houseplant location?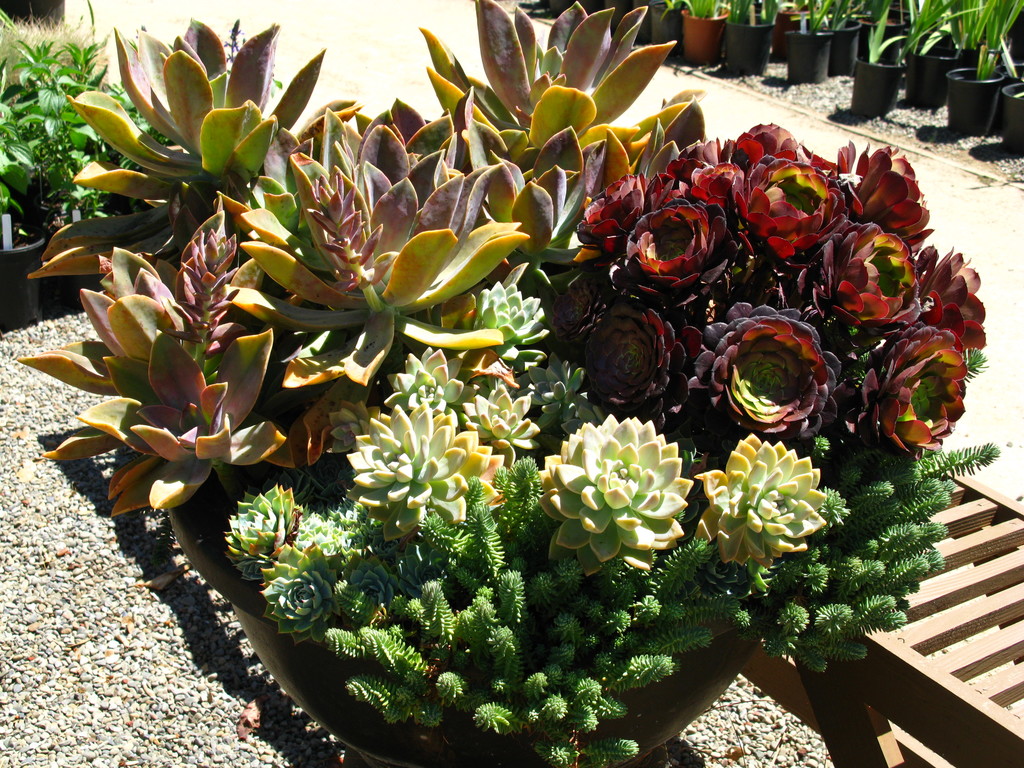
bbox(682, 0, 725, 65)
